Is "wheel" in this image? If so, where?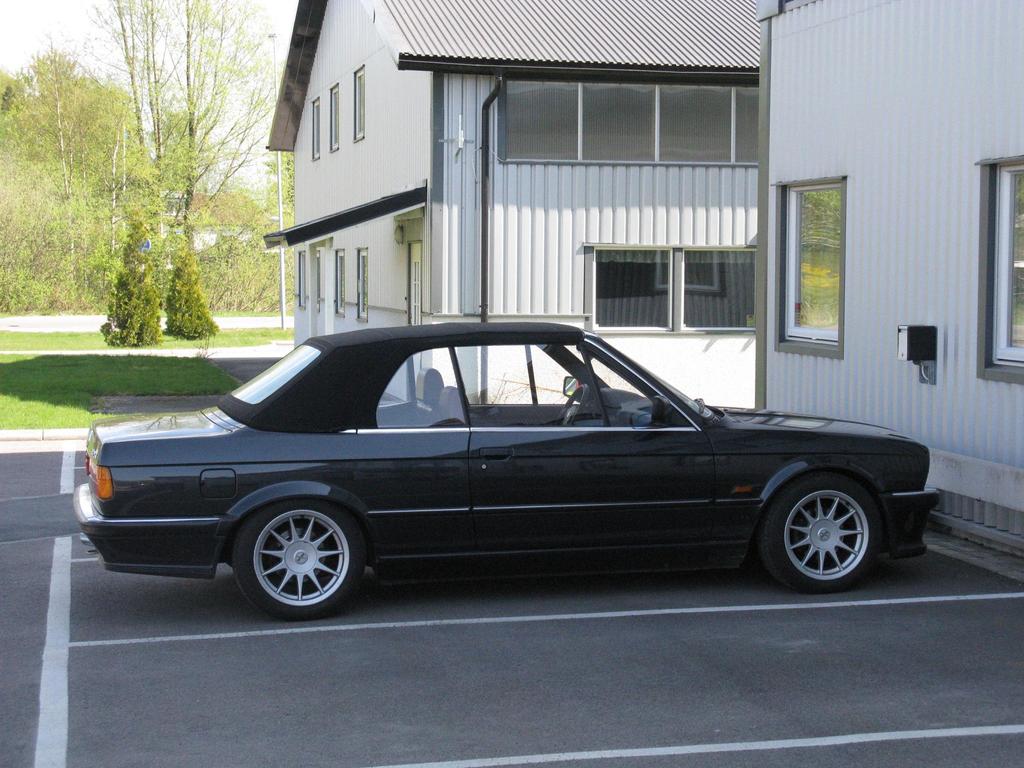
Yes, at {"x1": 228, "y1": 506, "x2": 358, "y2": 605}.
